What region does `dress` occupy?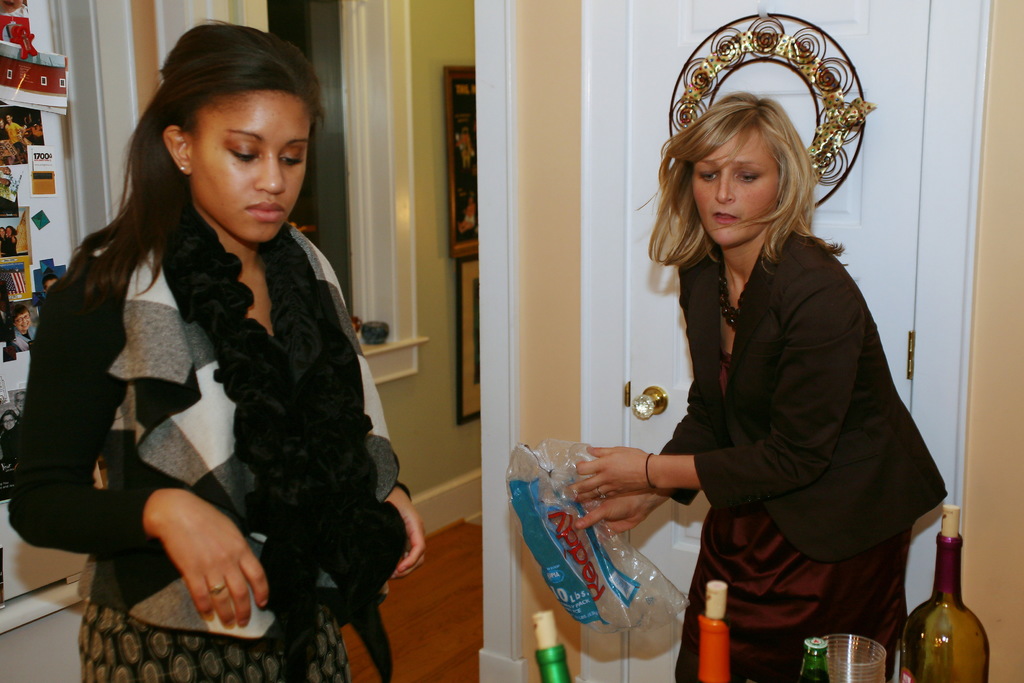
[x1=75, y1=339, x2=348, y2=682].
